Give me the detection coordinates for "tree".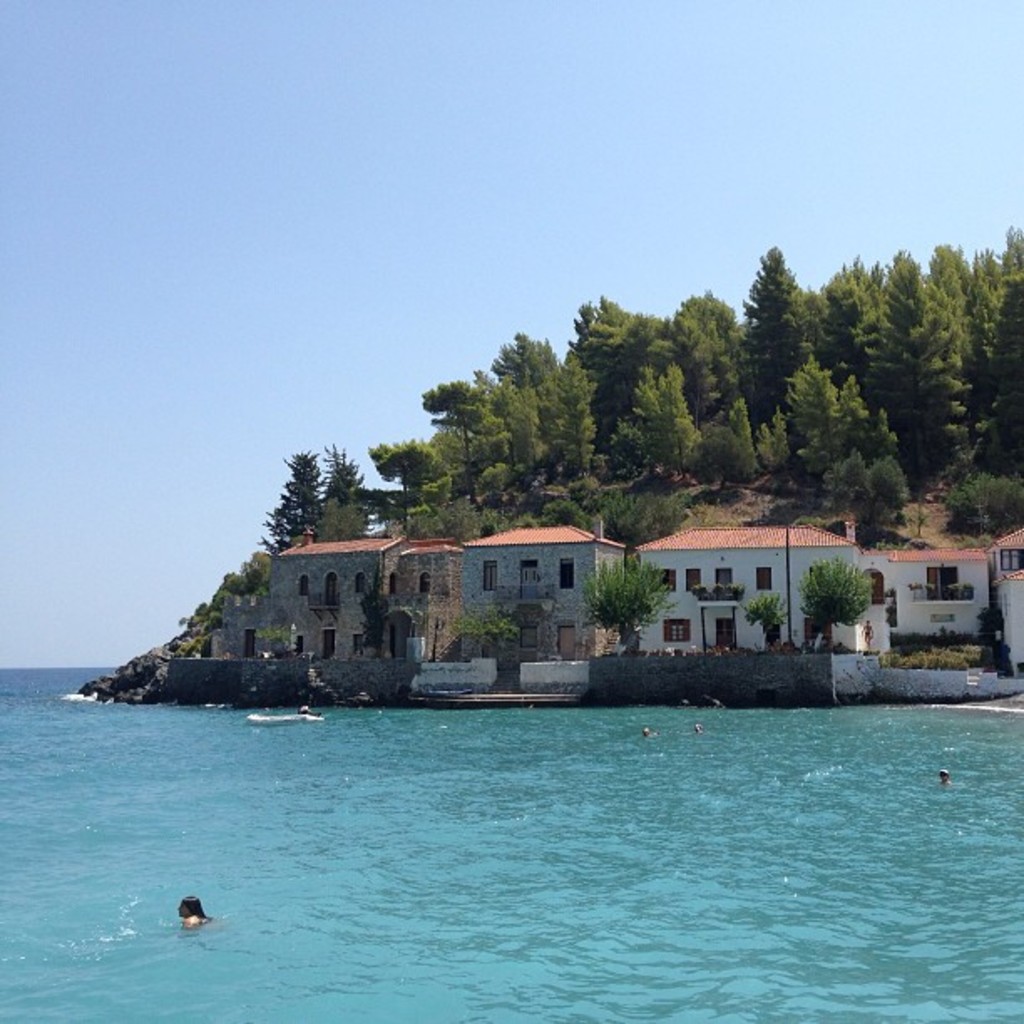
<box>360,581,392,654</box>.
